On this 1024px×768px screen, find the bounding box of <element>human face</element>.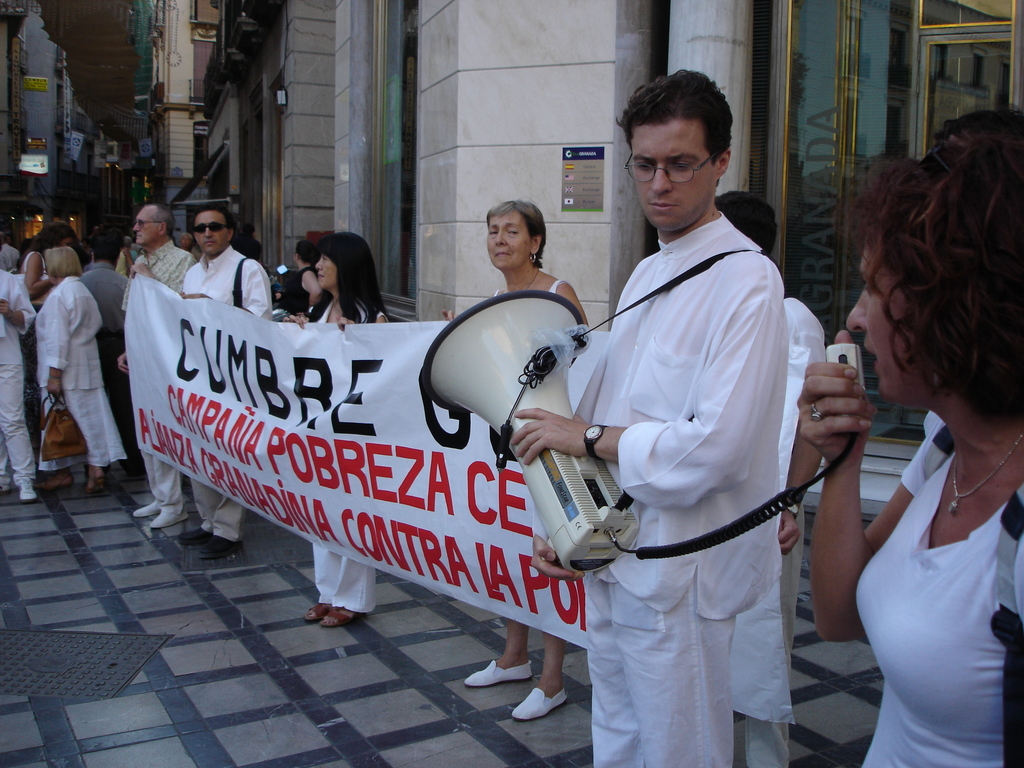
Bounding box: box(191, 205, 230, 252).
